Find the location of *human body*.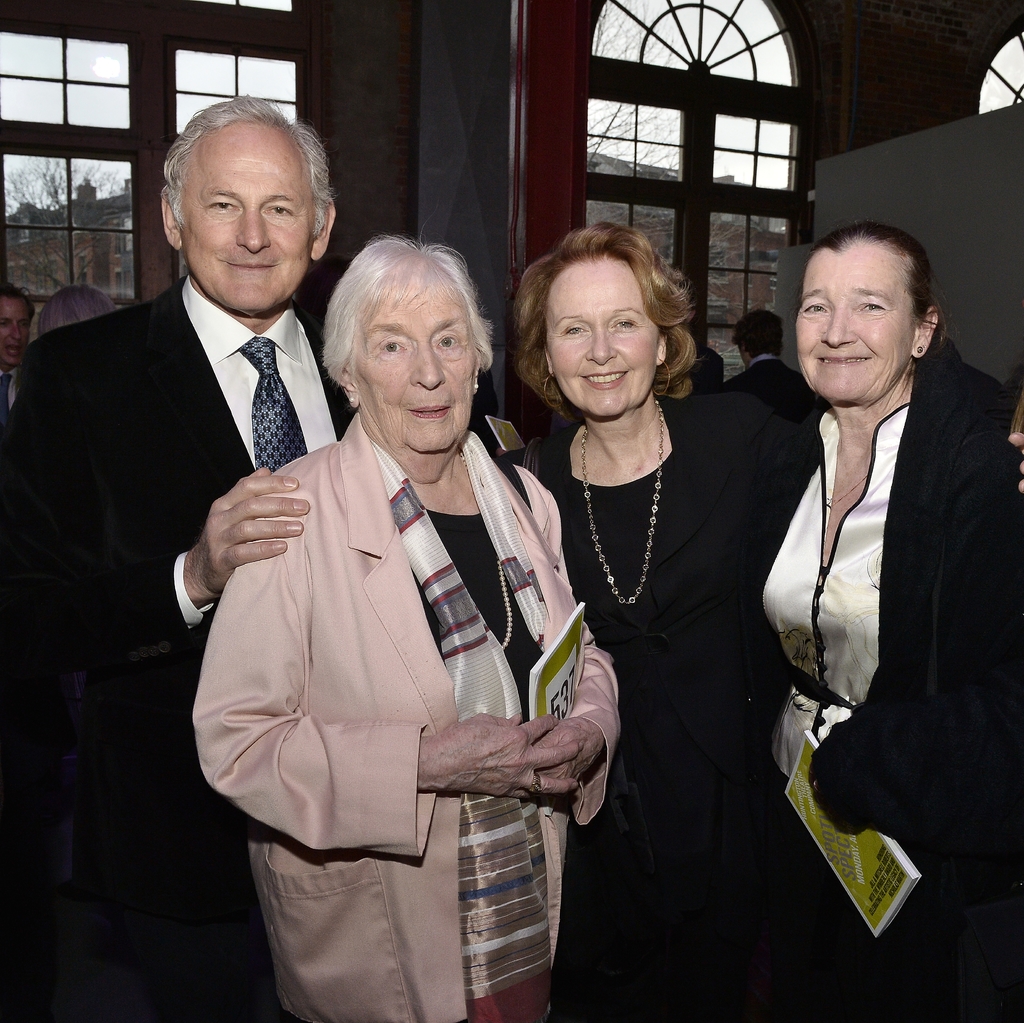
Location: <bbox>218, 227, 586, 992</bbox>.
